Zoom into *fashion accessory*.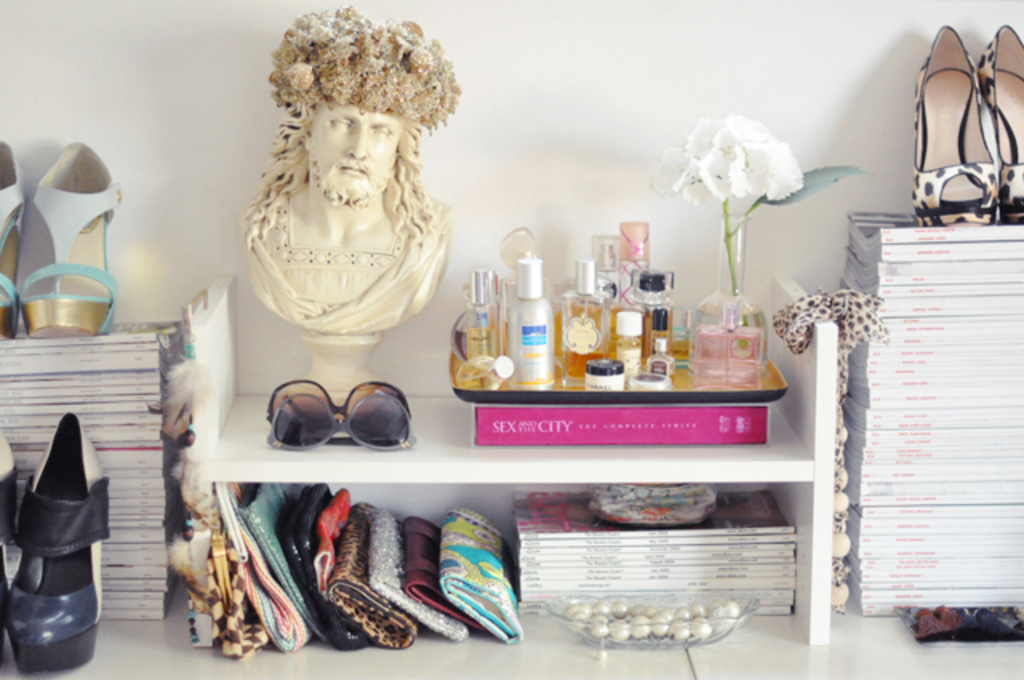
Zoom target: region(5, 411, 114, 674).
